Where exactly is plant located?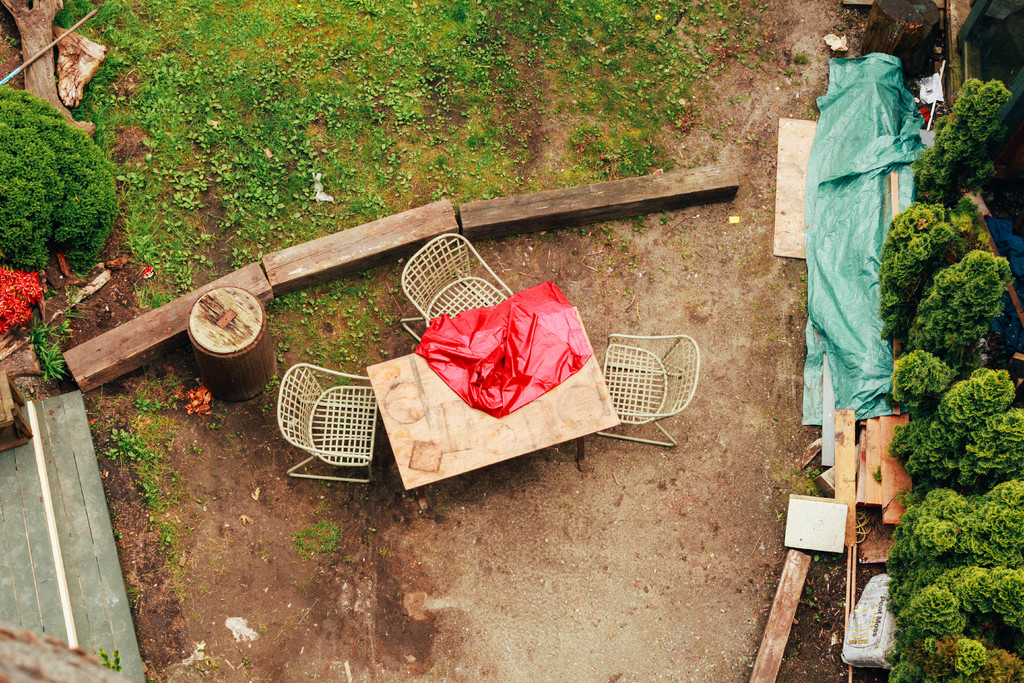
Its bounding box is 925/634/939/655.
